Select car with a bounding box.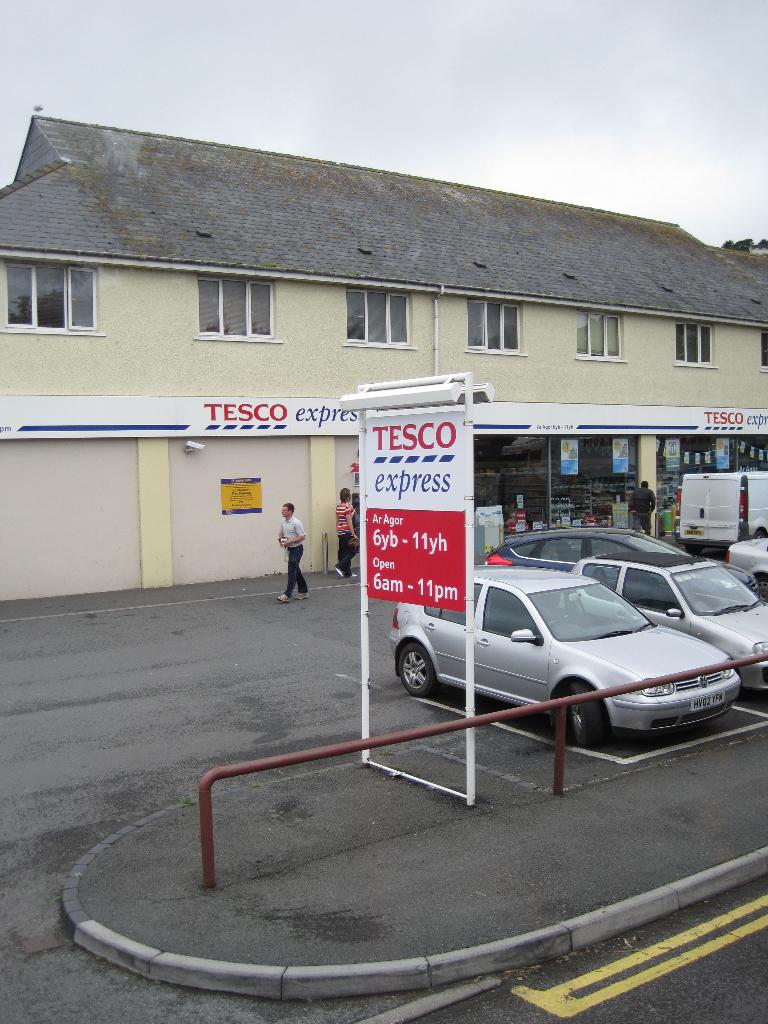
bbox=(569, 557, 767, 690).
